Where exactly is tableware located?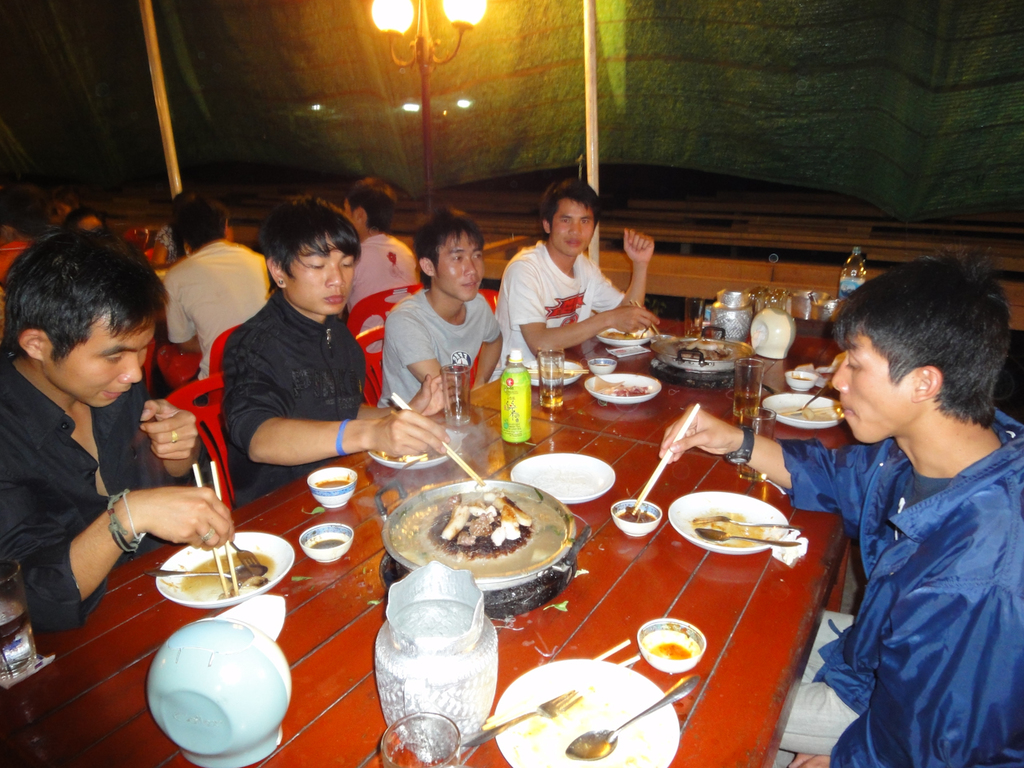
Its bounding box is 765 390 843 432.
